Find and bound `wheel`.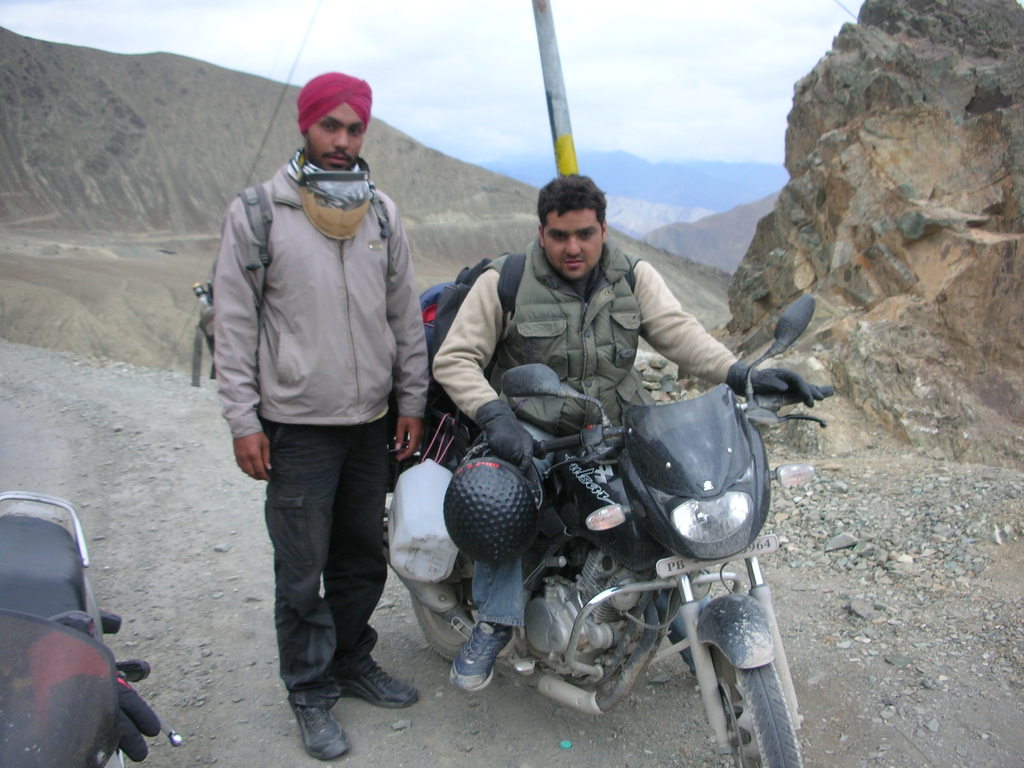
Bound: <bbox>710, 644, 805, 767</bbox>.
